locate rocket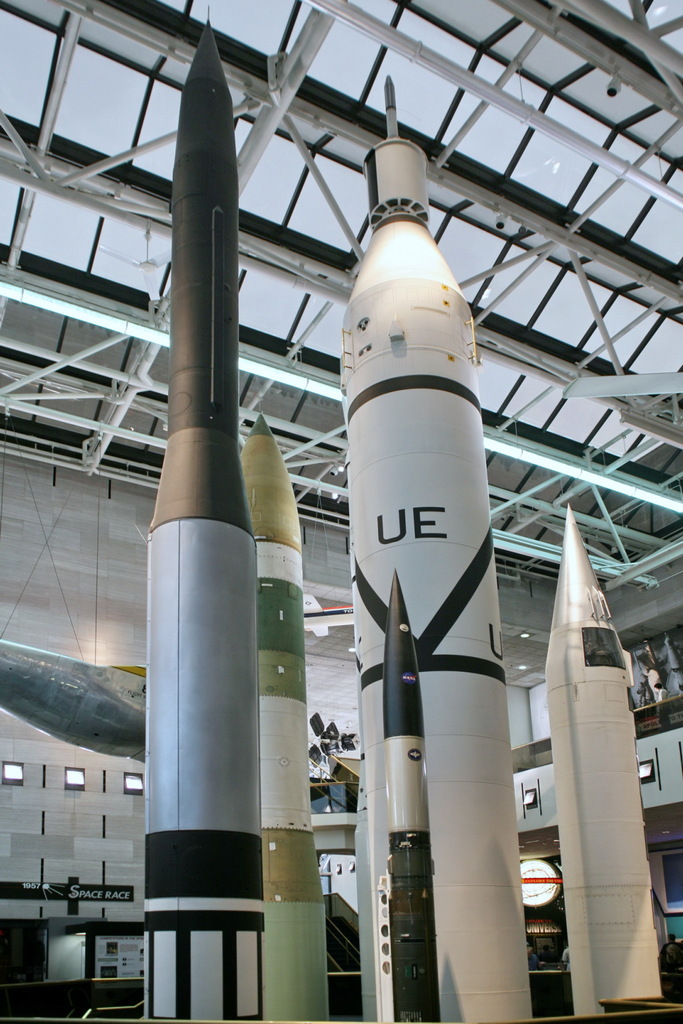
{"x1": 236, "y1": 417, "x2": 332, "y2": 1023}
